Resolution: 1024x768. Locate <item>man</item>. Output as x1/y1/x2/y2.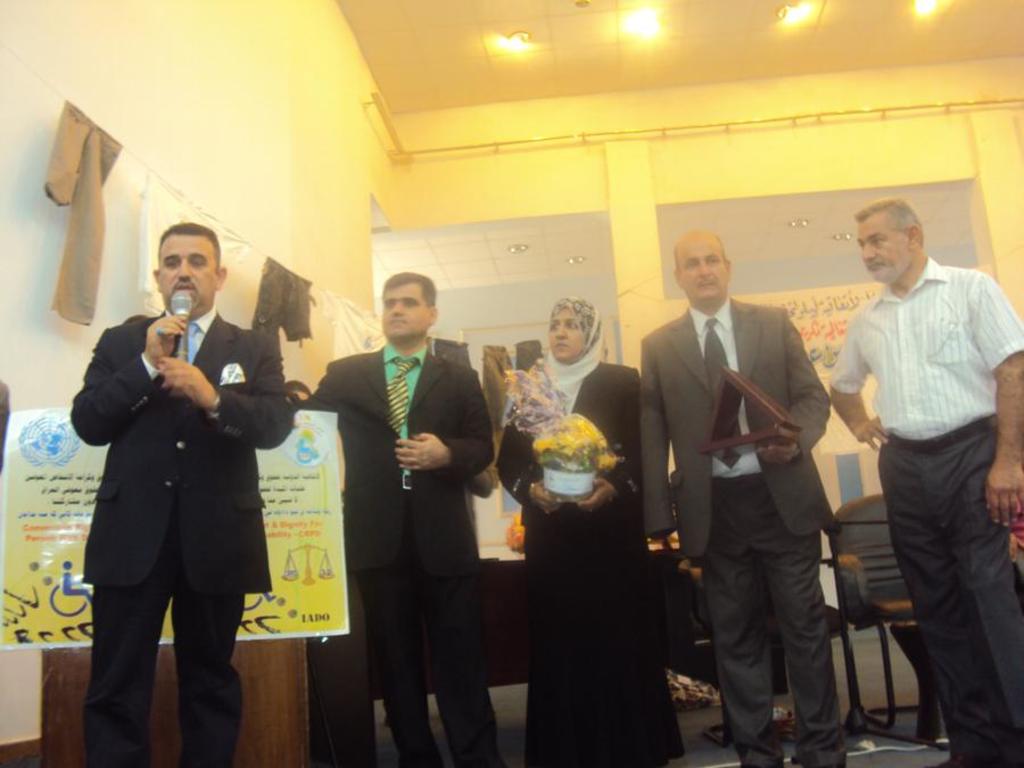
288/262/513/763.
